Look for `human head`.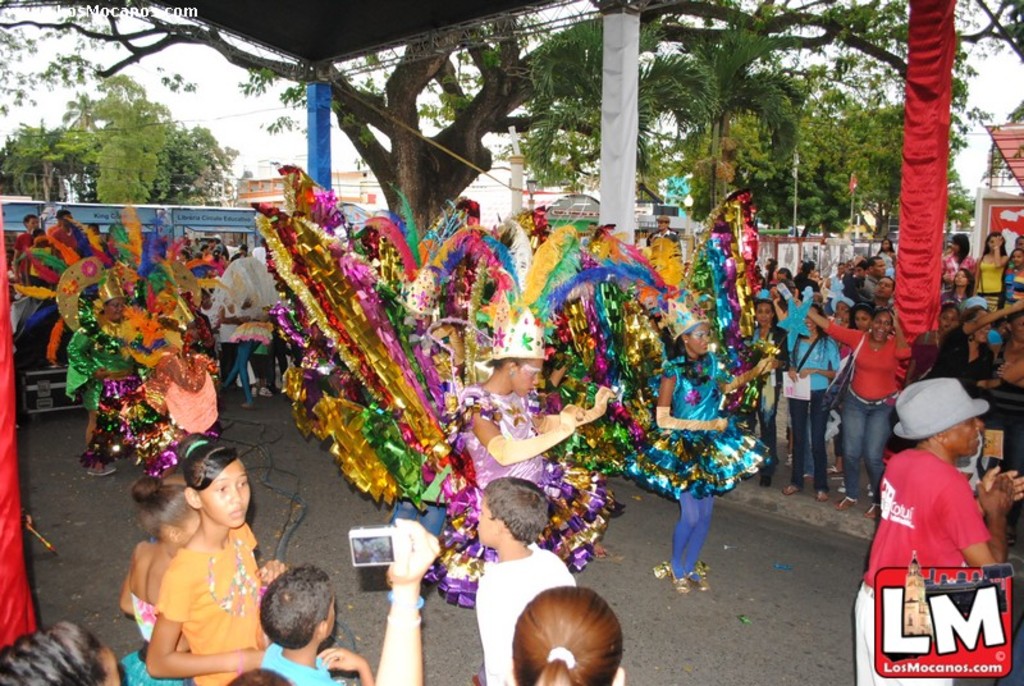
Found: (753,301,774,328).
